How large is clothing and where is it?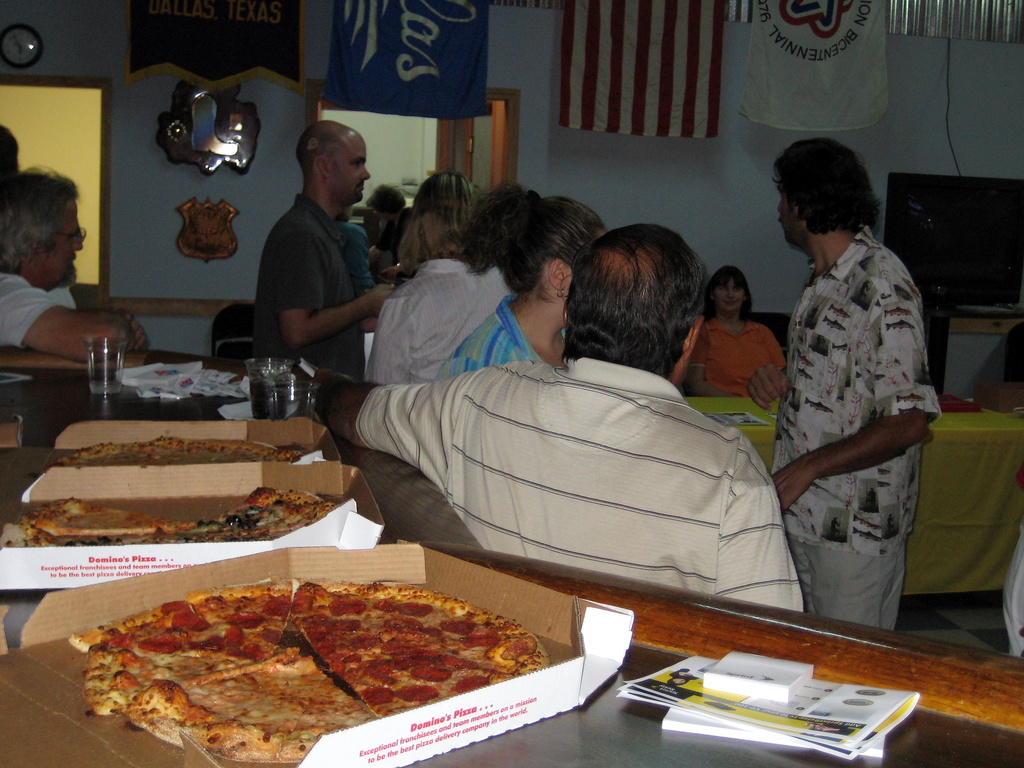
Bounding box: x1=0 y1=259 x2=79 y2=358.
